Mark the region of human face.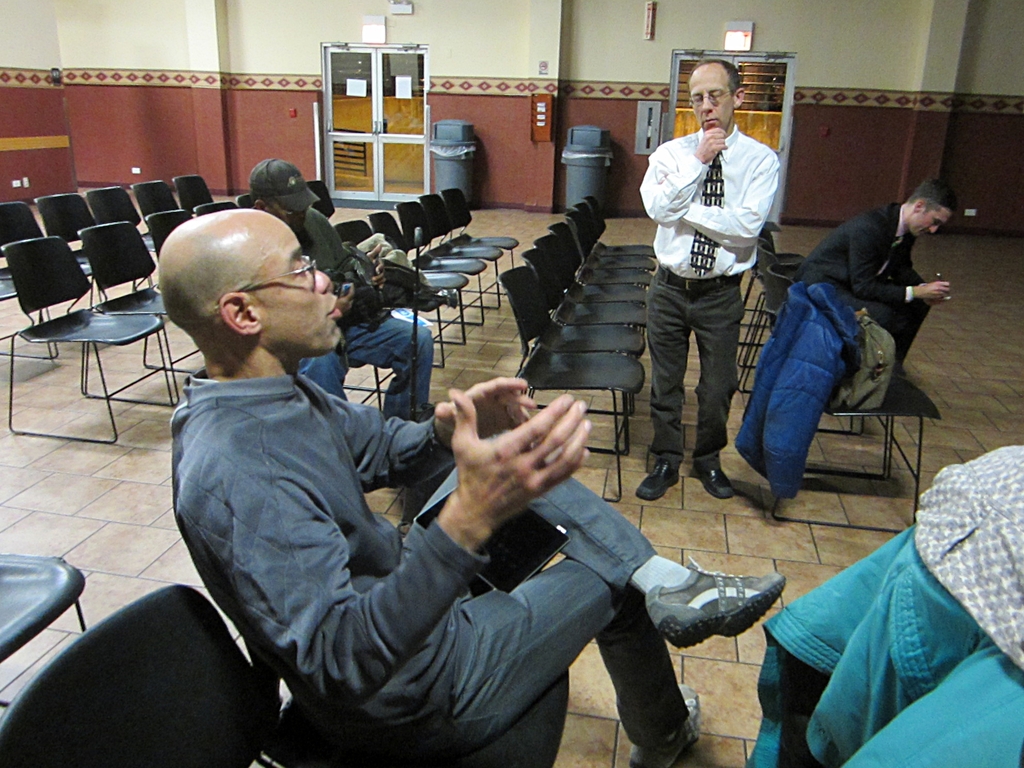
Region: <box>691,65,733,128</box>.
